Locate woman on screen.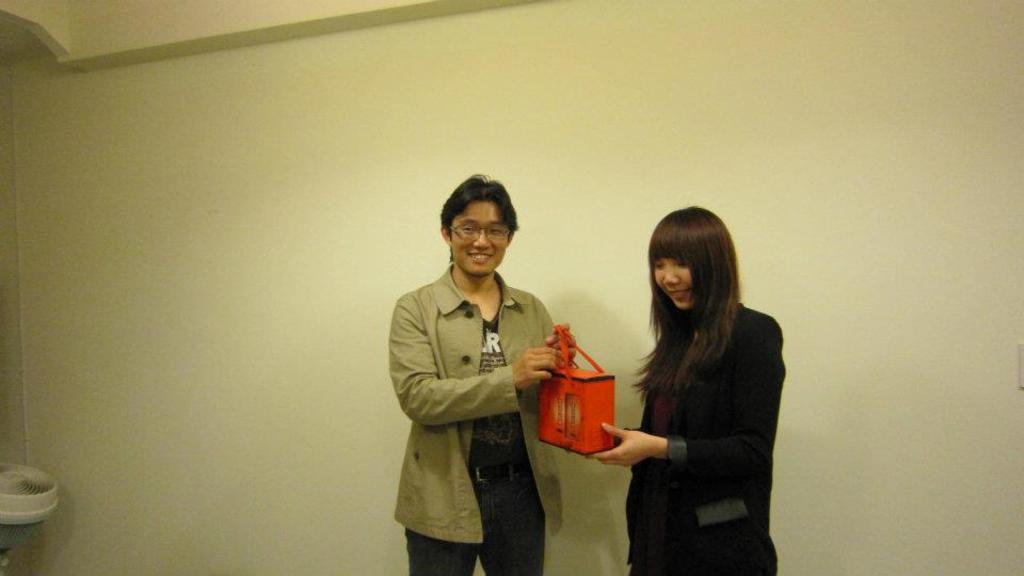
On screen at {"left": 604, "top": 195, "right": 788, "bottom": 575}.
